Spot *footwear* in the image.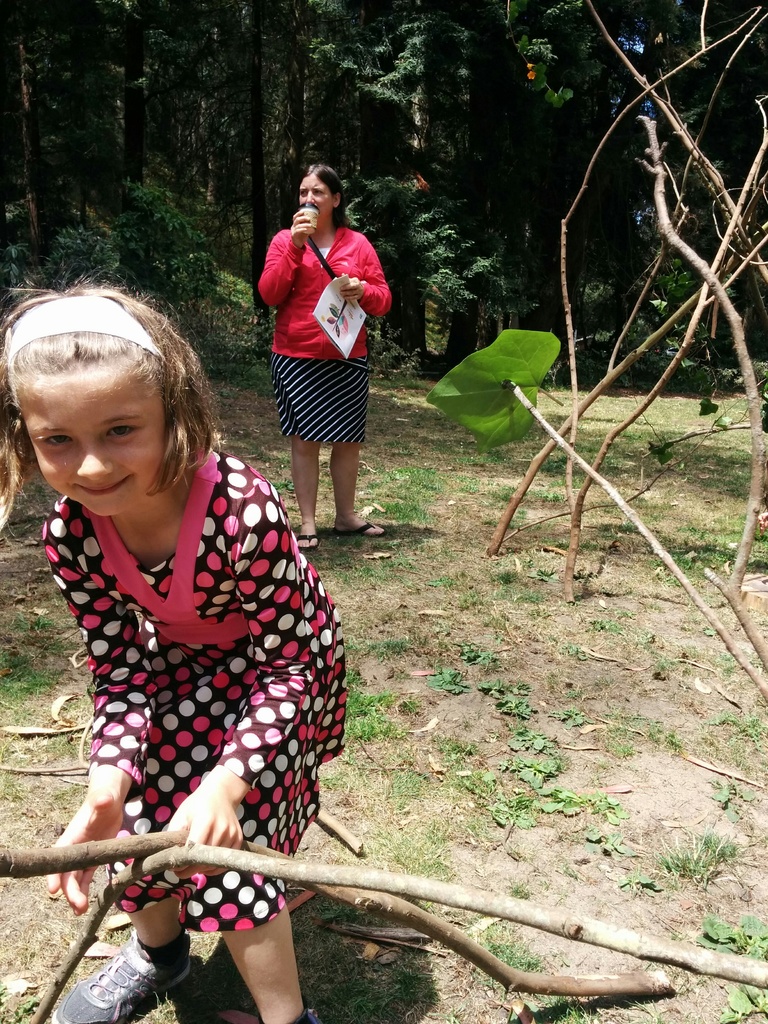
*footwear* found at left=258, top=1005, right=321, bottom=1023.
